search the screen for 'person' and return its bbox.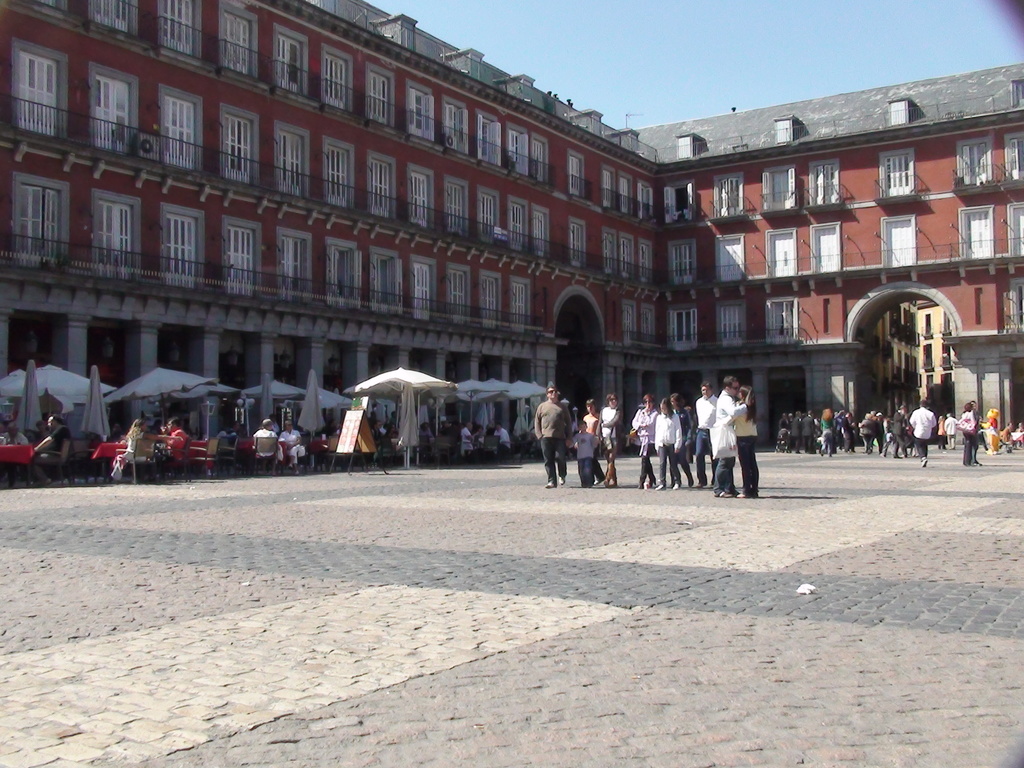
Found: [x1=936, y1=418, x2=951, y2=448].
